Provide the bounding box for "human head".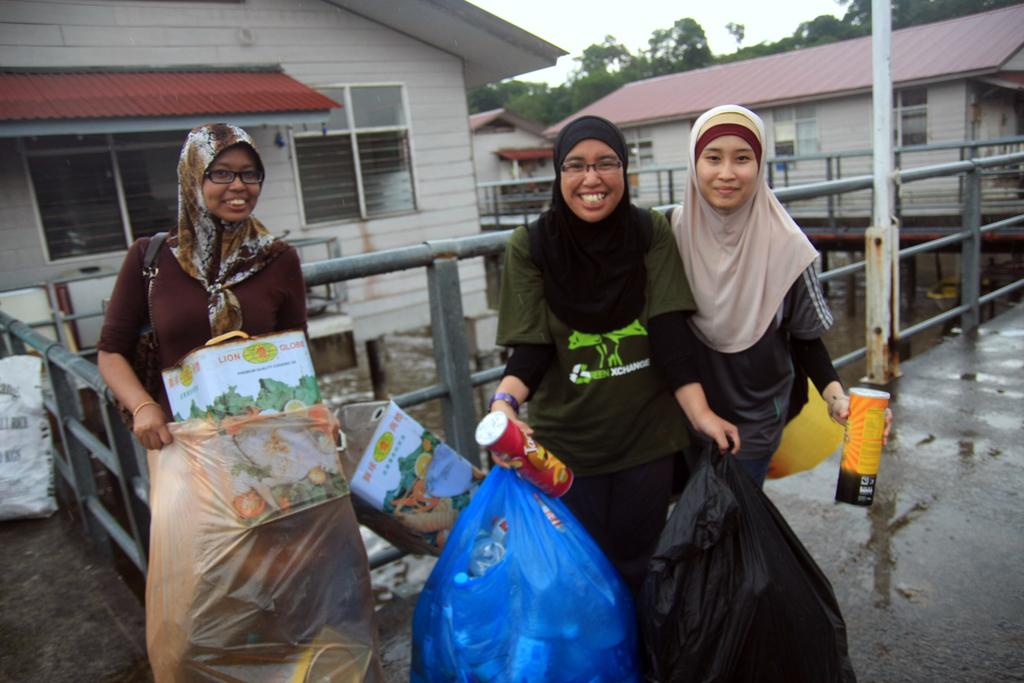
(554, 117, 627, 220).
